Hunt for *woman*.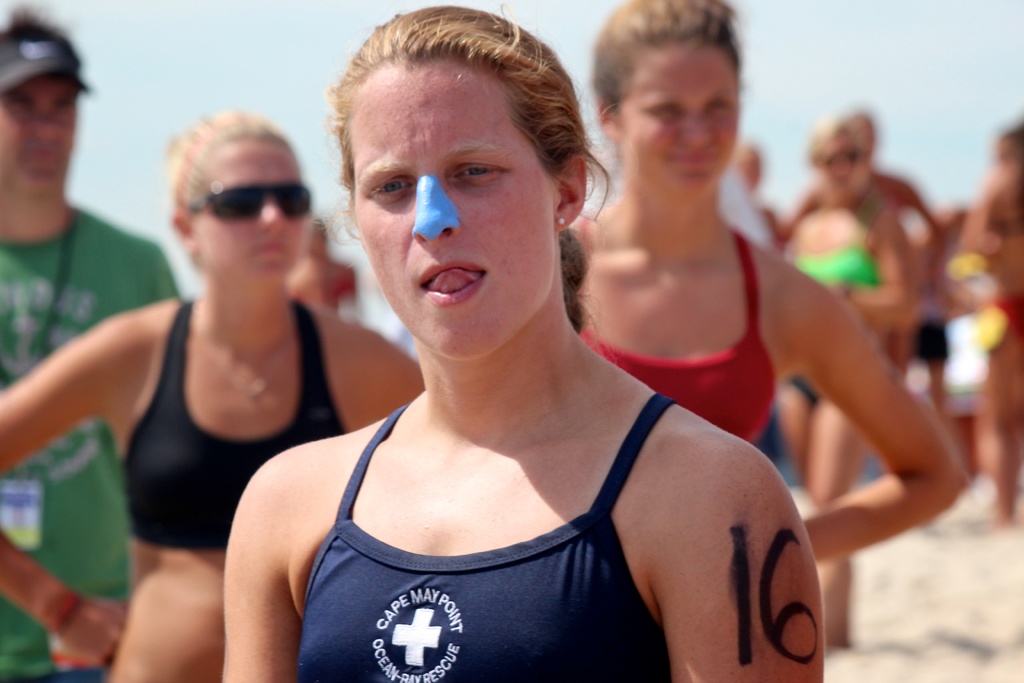
Hunted down at x1=771, y1=106, x2=928, y2=645.
